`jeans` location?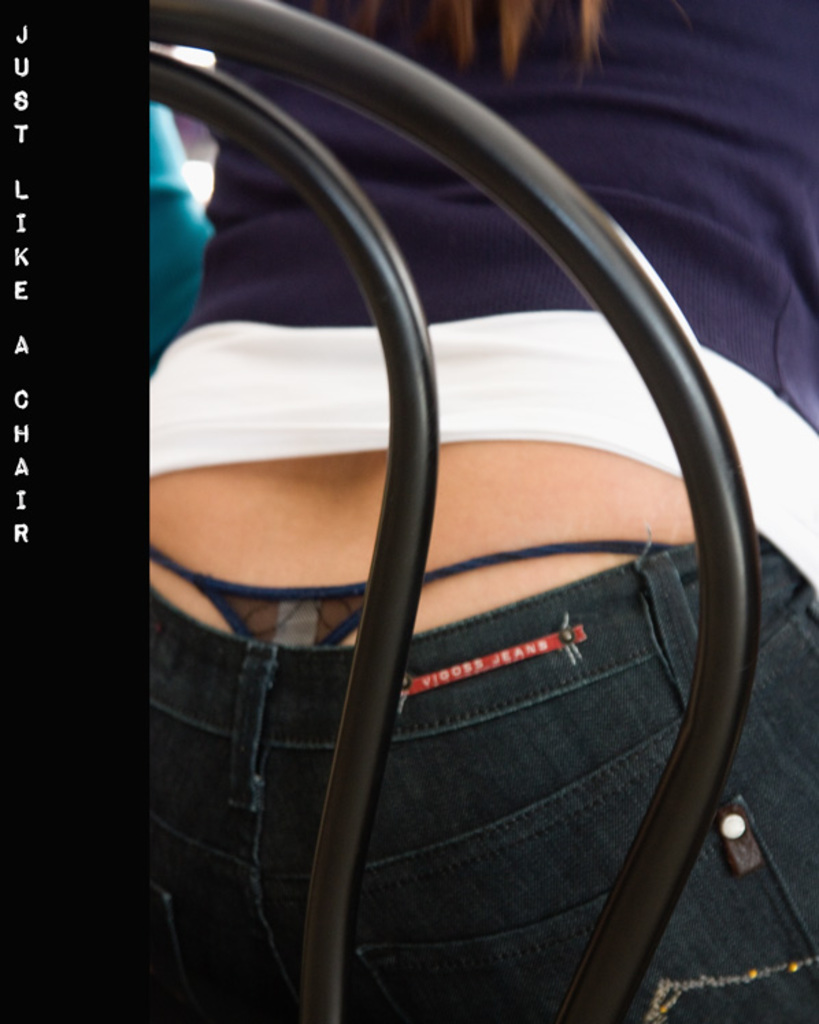
<bbox>148, 534, 818, 1023</bbox>
